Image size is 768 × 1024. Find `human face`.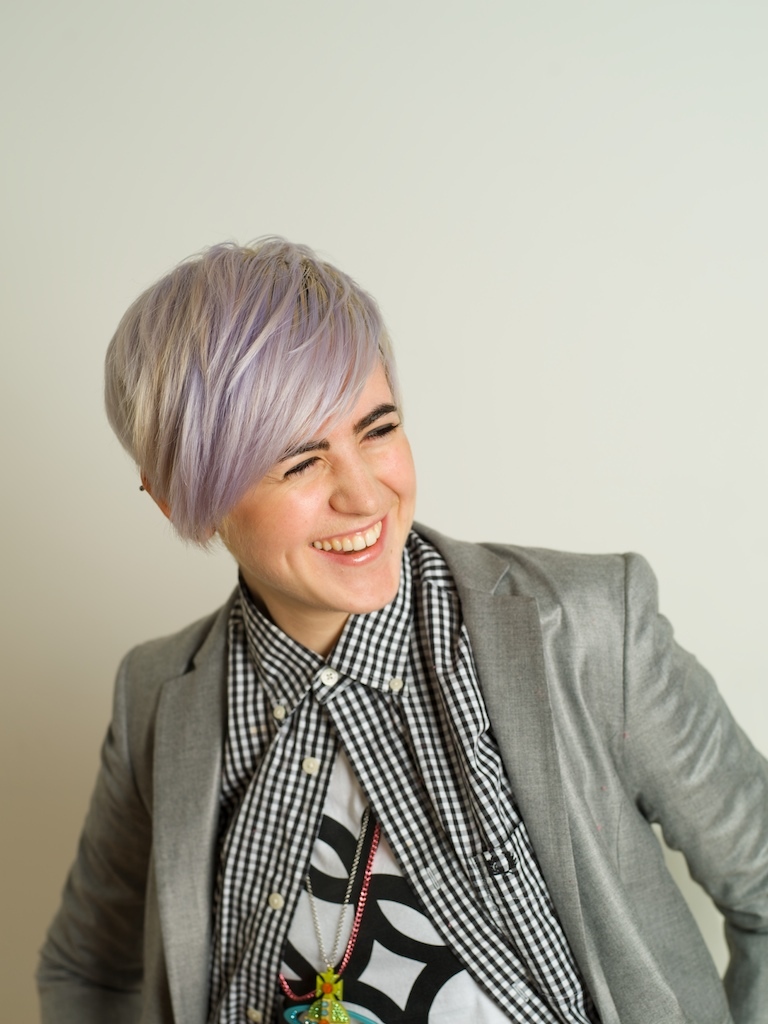
rect(220, 336, 420, 616).
